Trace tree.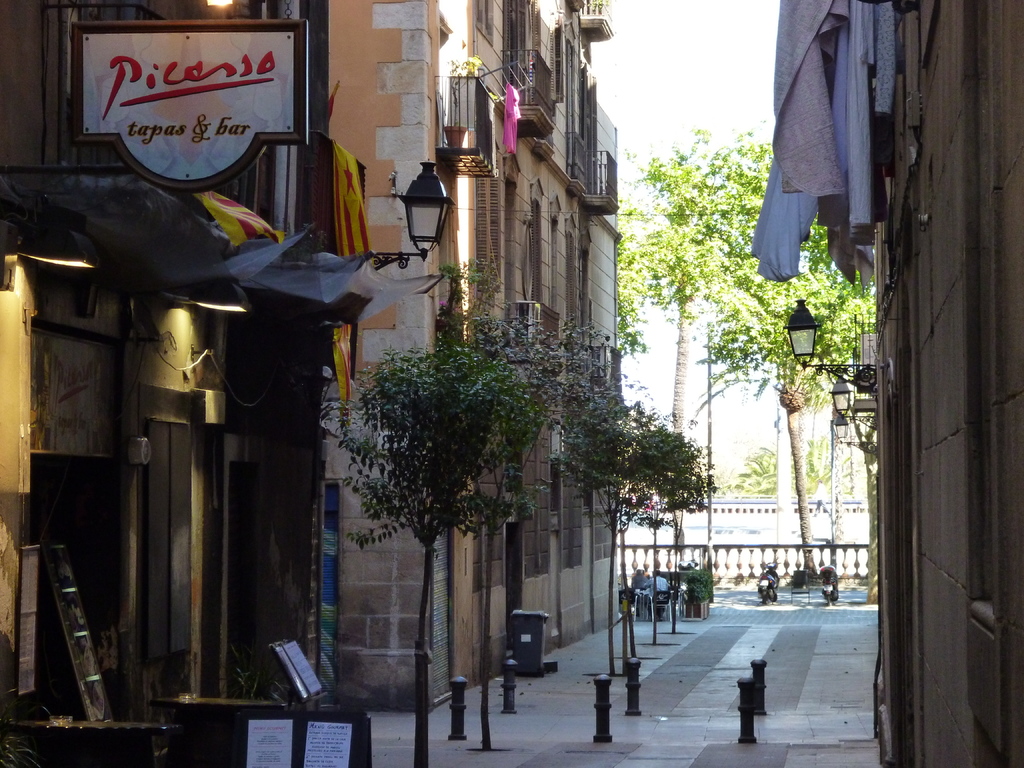
Traced to x1=449 y1=268 x2=596 y2=760.
